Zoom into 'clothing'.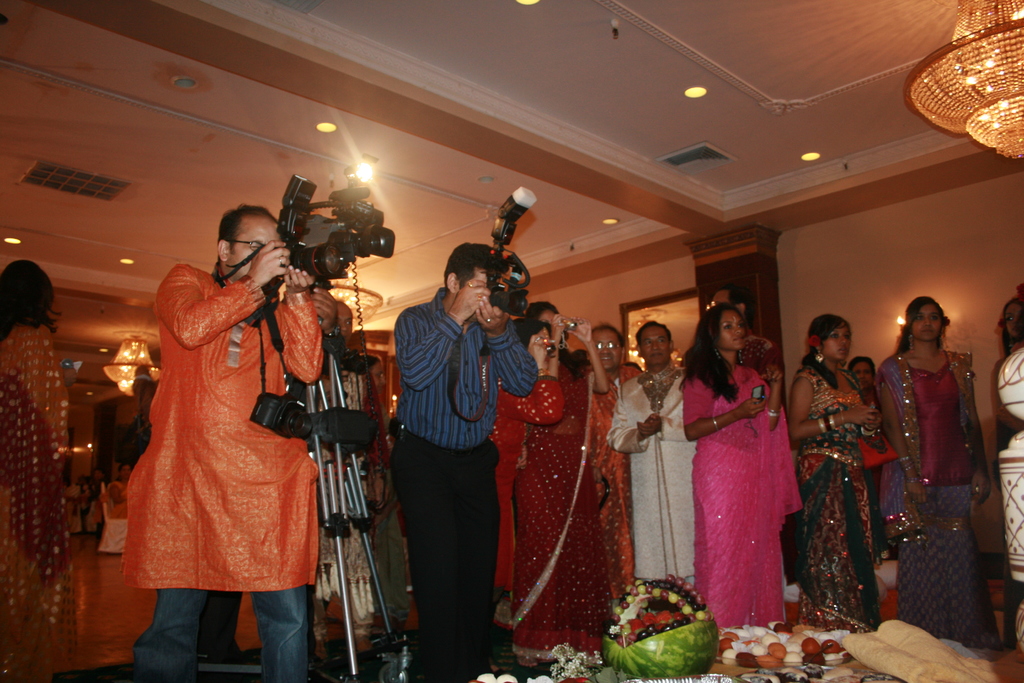
Zoom target: rect(0, 313, 81, 682).
